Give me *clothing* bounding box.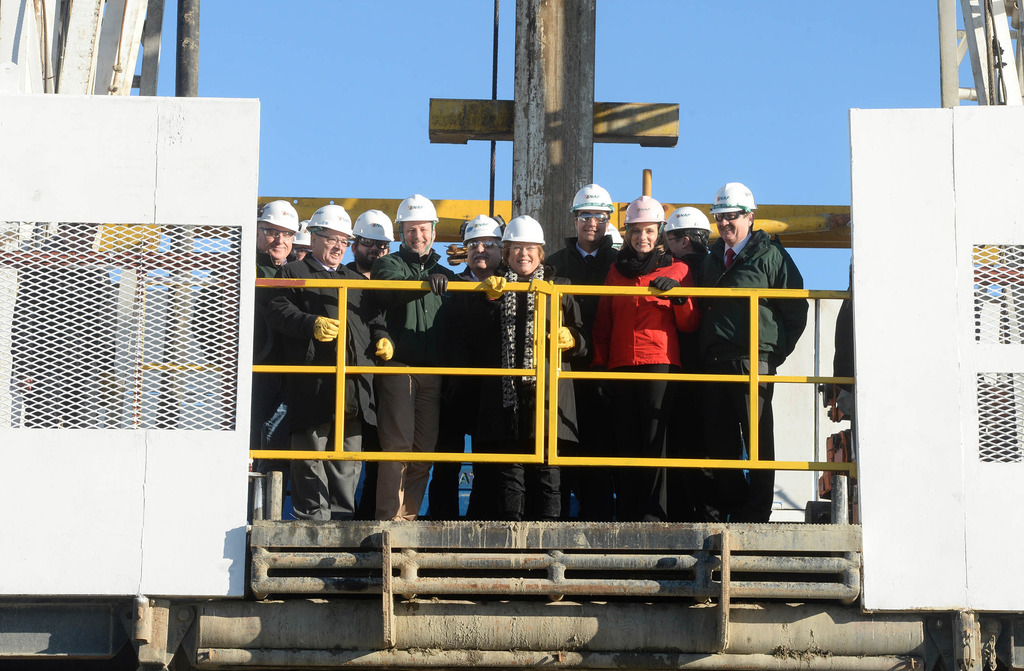
474, 262, 590, 528.
